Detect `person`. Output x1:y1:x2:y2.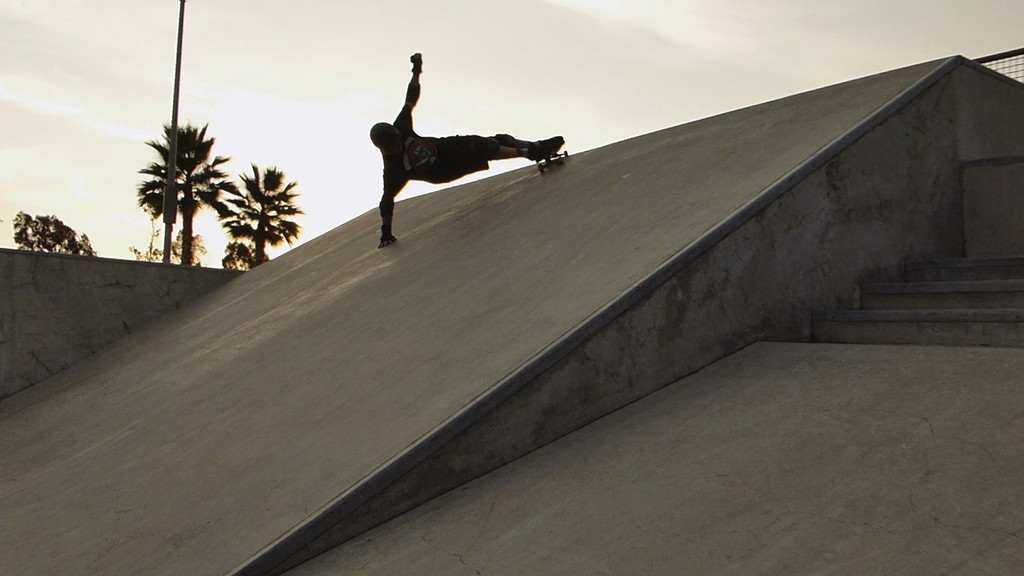
369:59:561:218.
